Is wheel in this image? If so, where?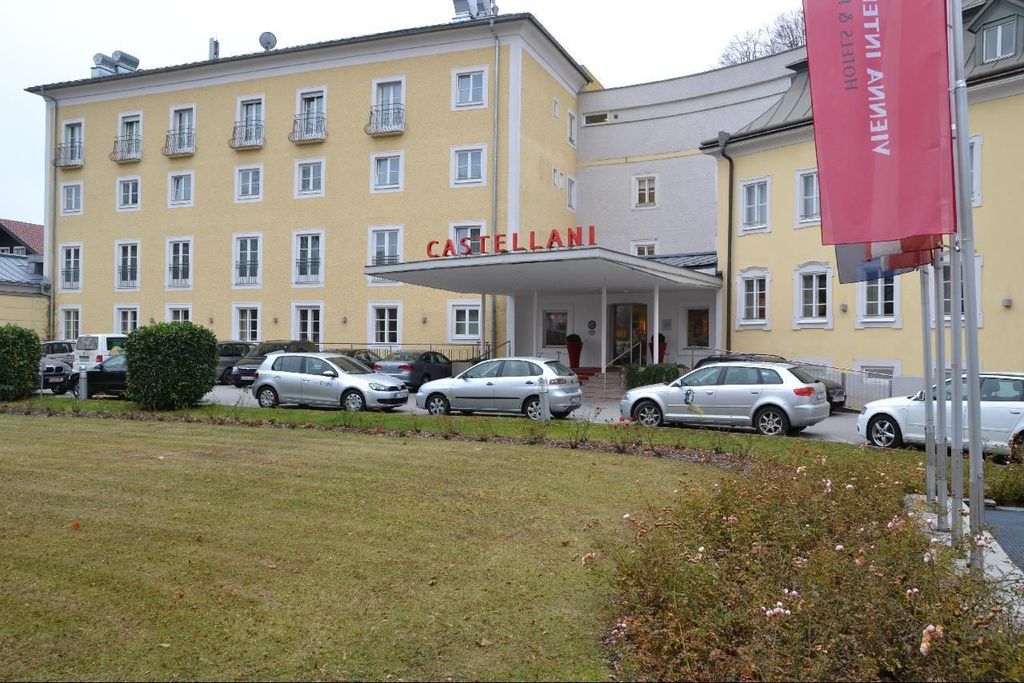
Yes, at 634:401:665:428.
